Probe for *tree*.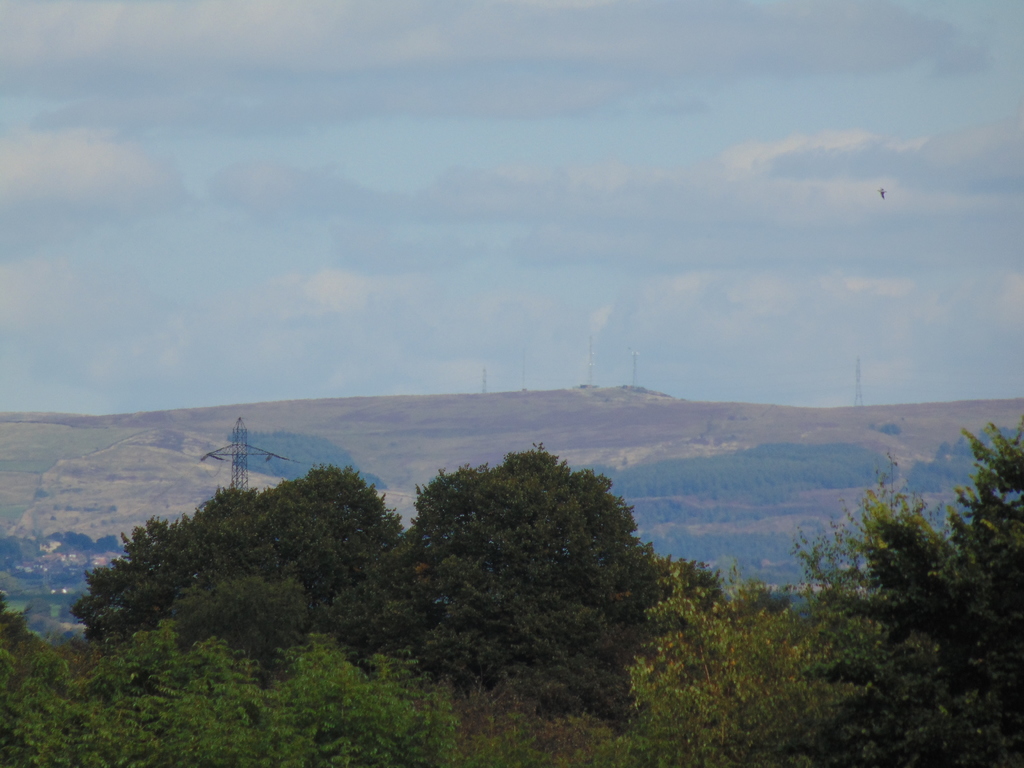
Probe result: (left=71, top=464, right=419, bottom=675).
